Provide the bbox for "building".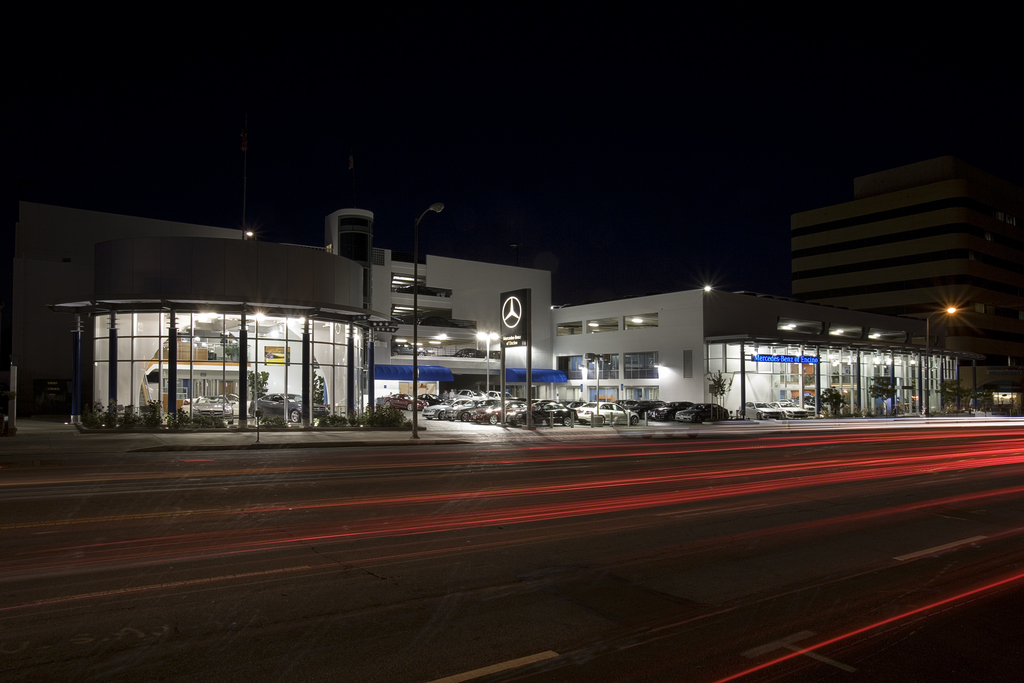
<box>0,209,970,447</box>.
